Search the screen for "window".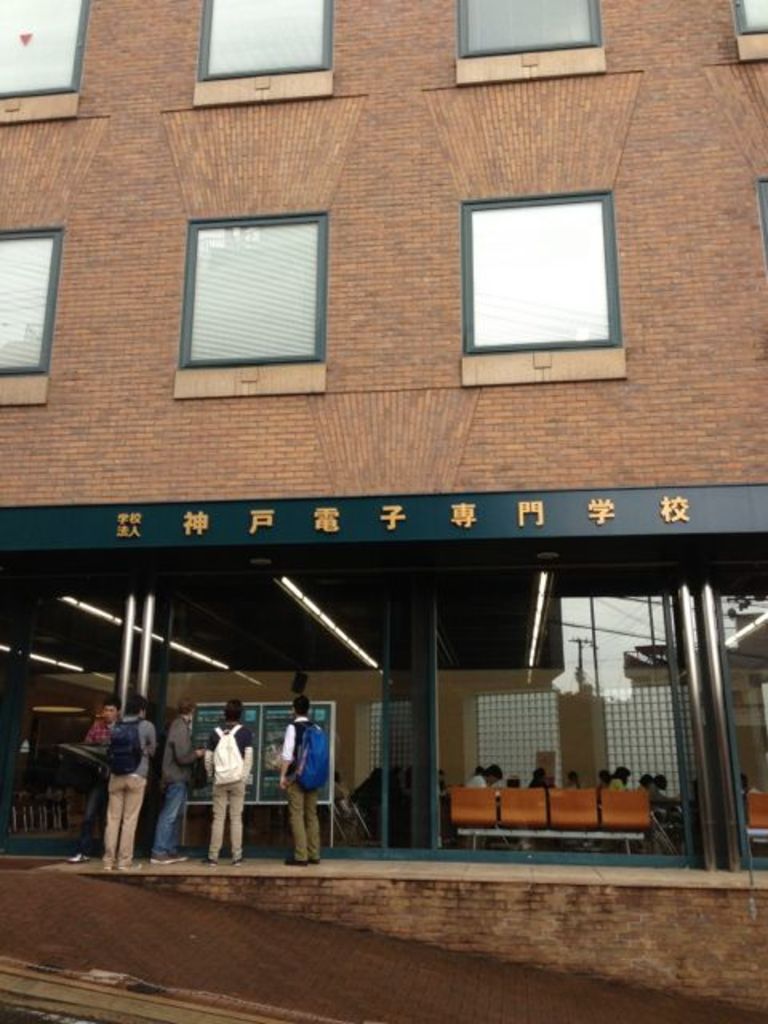
Found at region(190, 0, 336, 106).
